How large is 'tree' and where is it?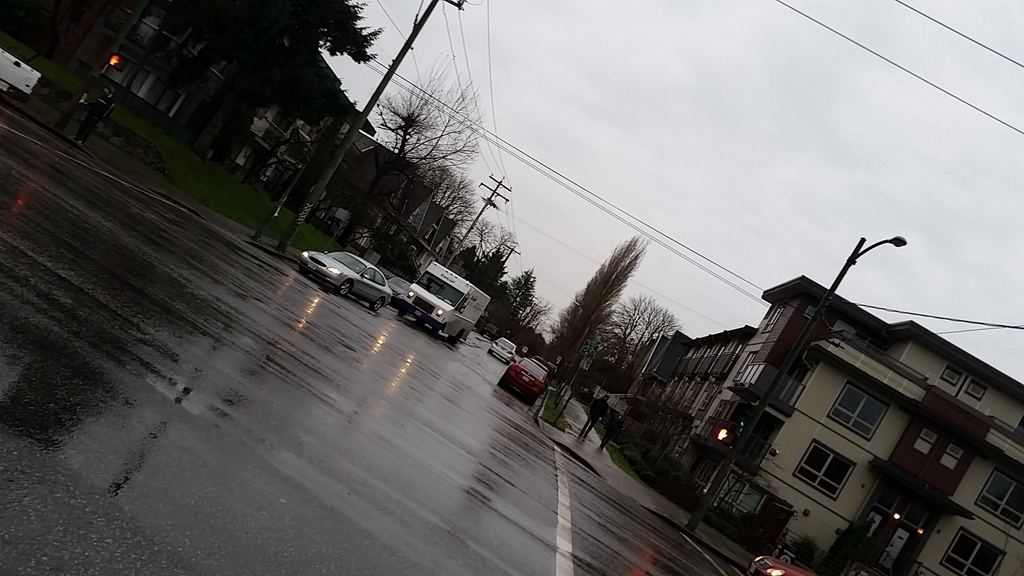
Bounding box: [84, 1, 382, 81].
